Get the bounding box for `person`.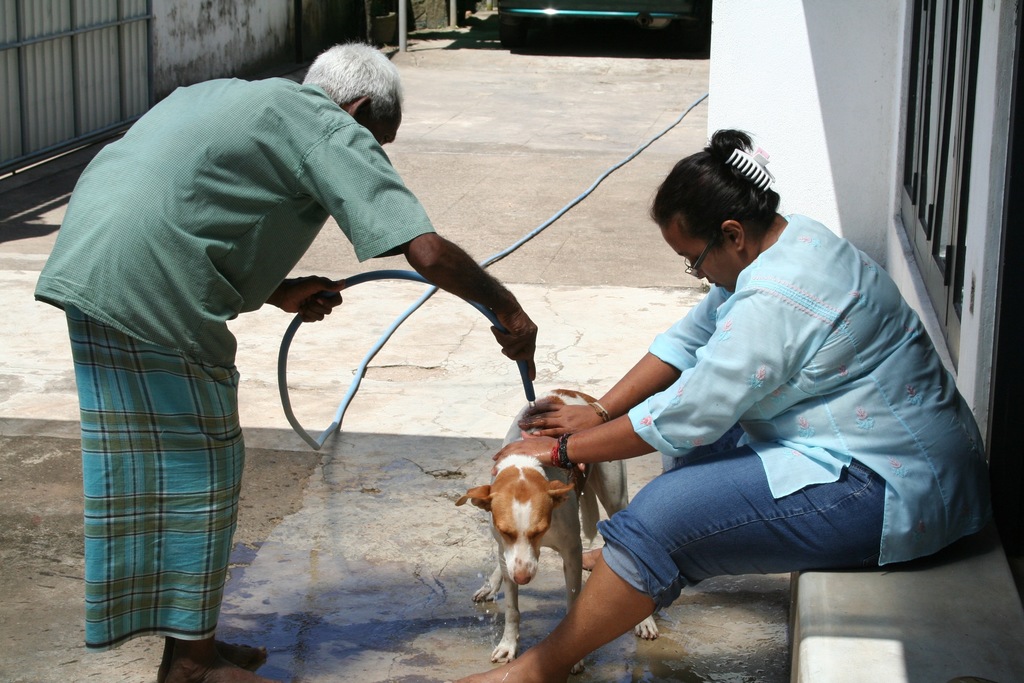
[448,133,990,682].
